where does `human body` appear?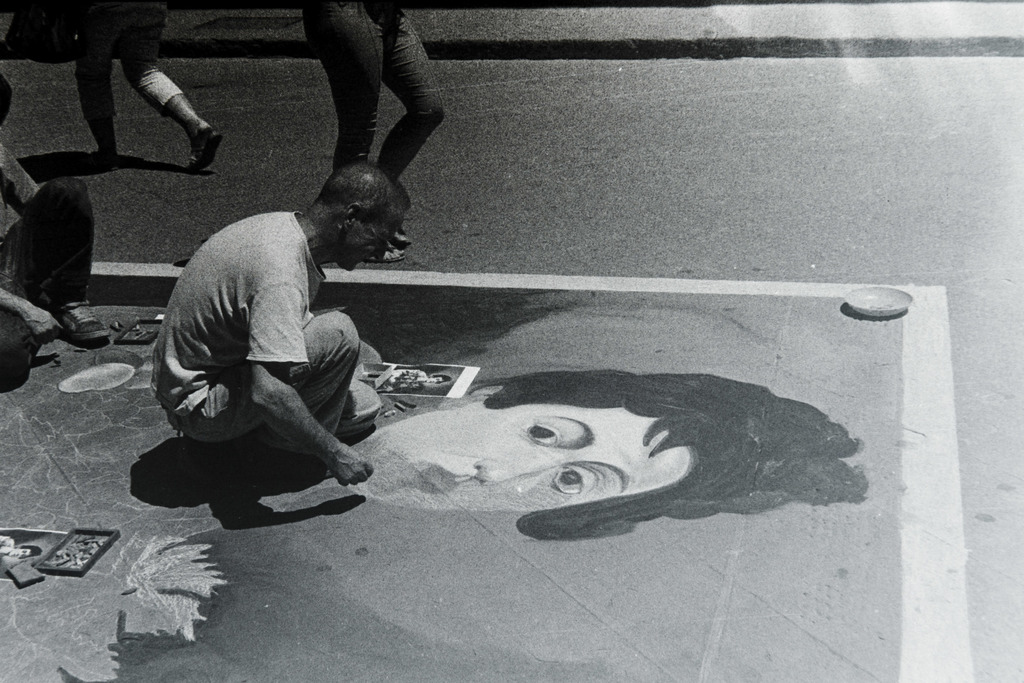
Appears at l=304, t=0, r=444, b=258.
